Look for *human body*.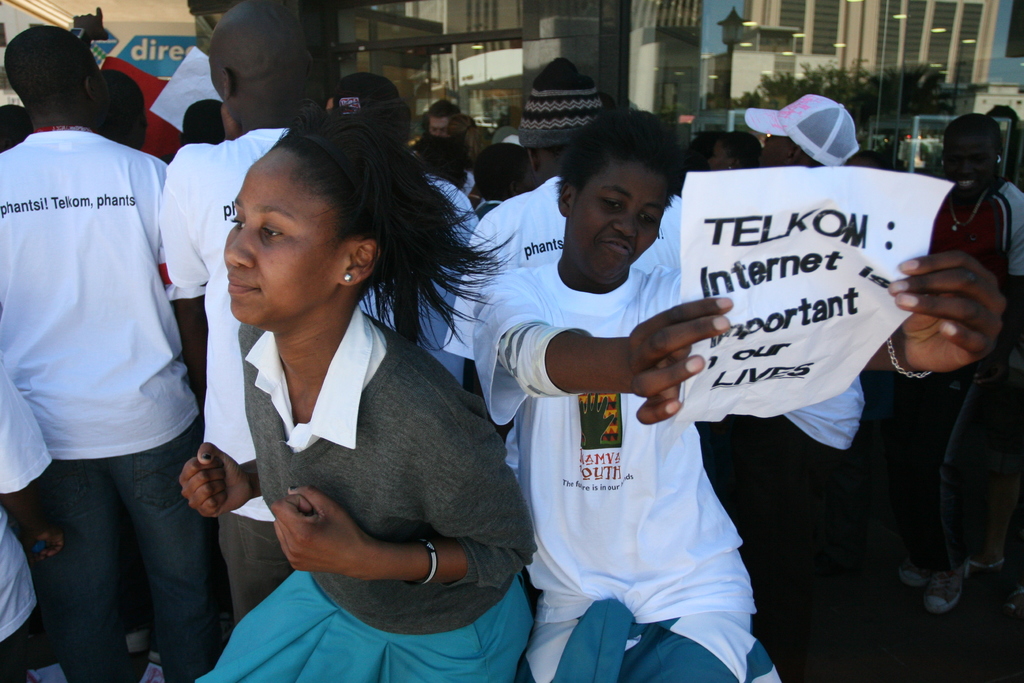
Found: detection(157, 126, 404, 626).
